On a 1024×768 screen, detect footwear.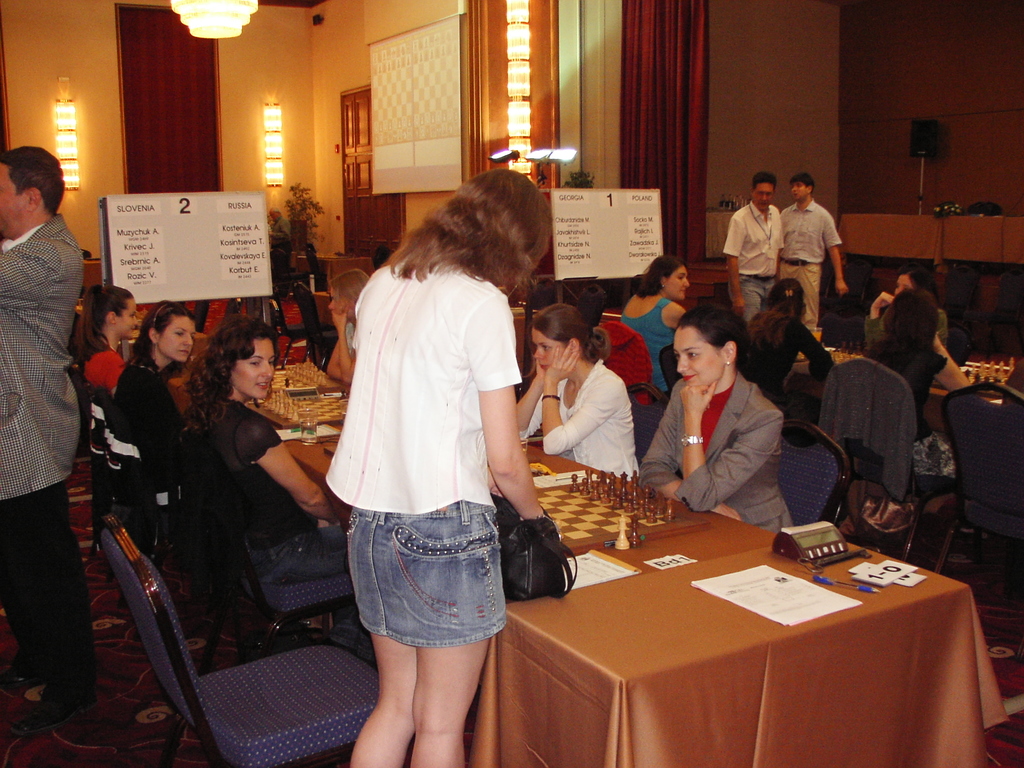
l=8, t=698, r=99, b=741.
